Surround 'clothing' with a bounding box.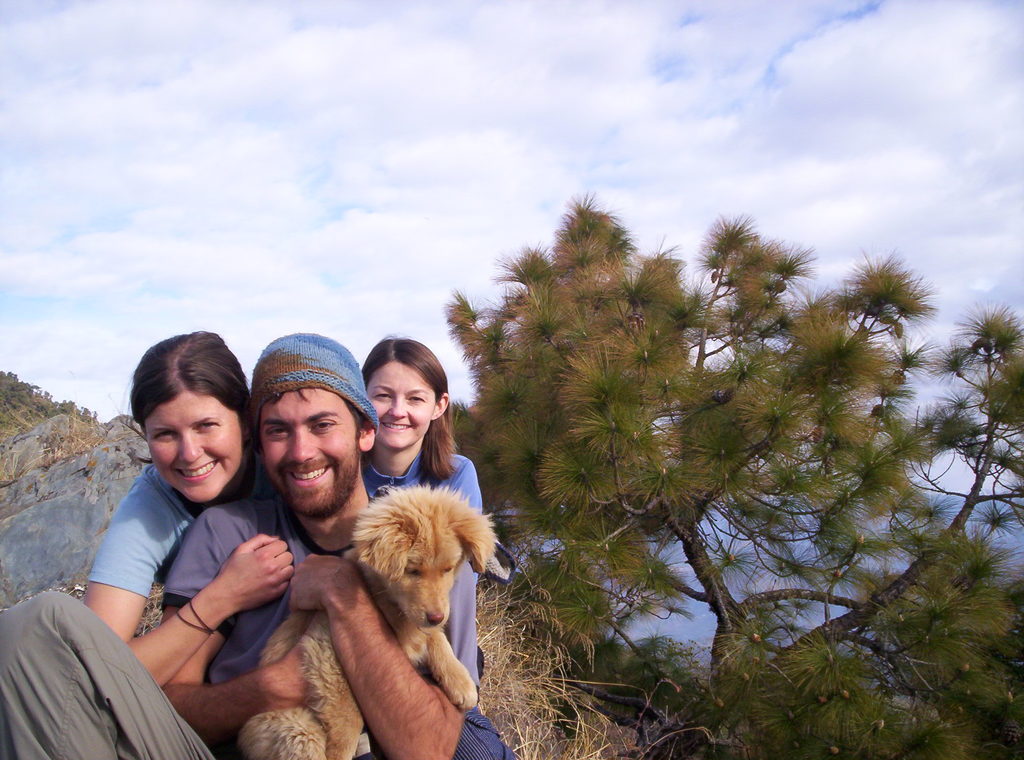
{"left": 84, "top": 465, "right": 200, "bottom": 603}.
